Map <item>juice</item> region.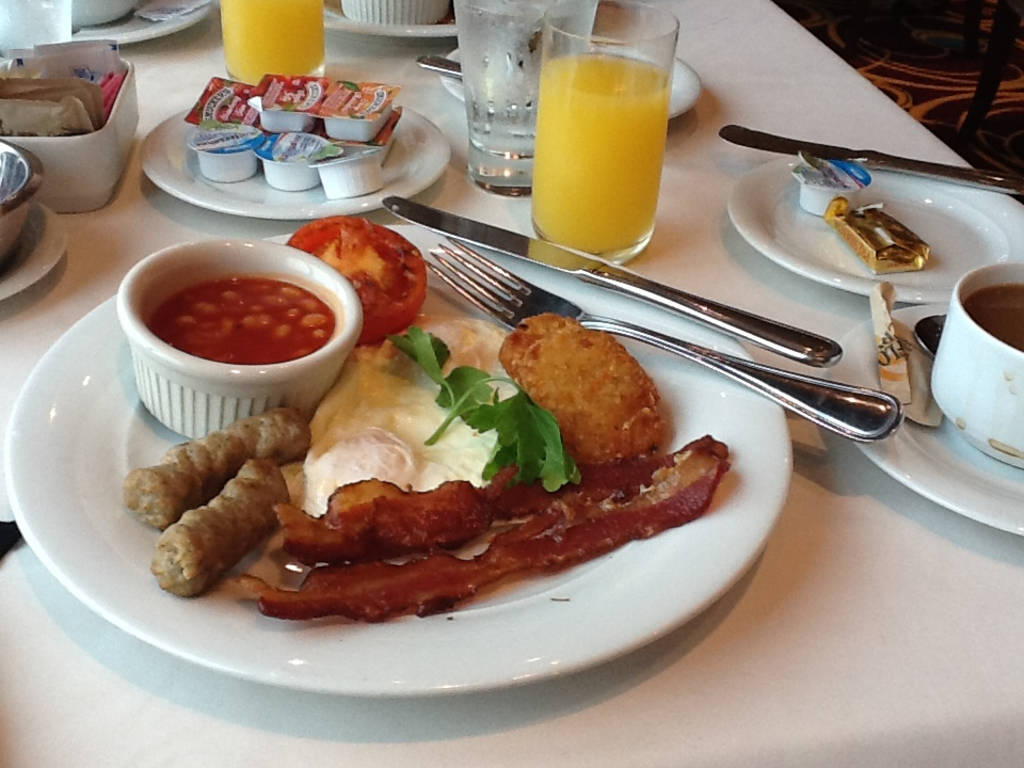
Mapped to region(223, 0, 326, 85).
